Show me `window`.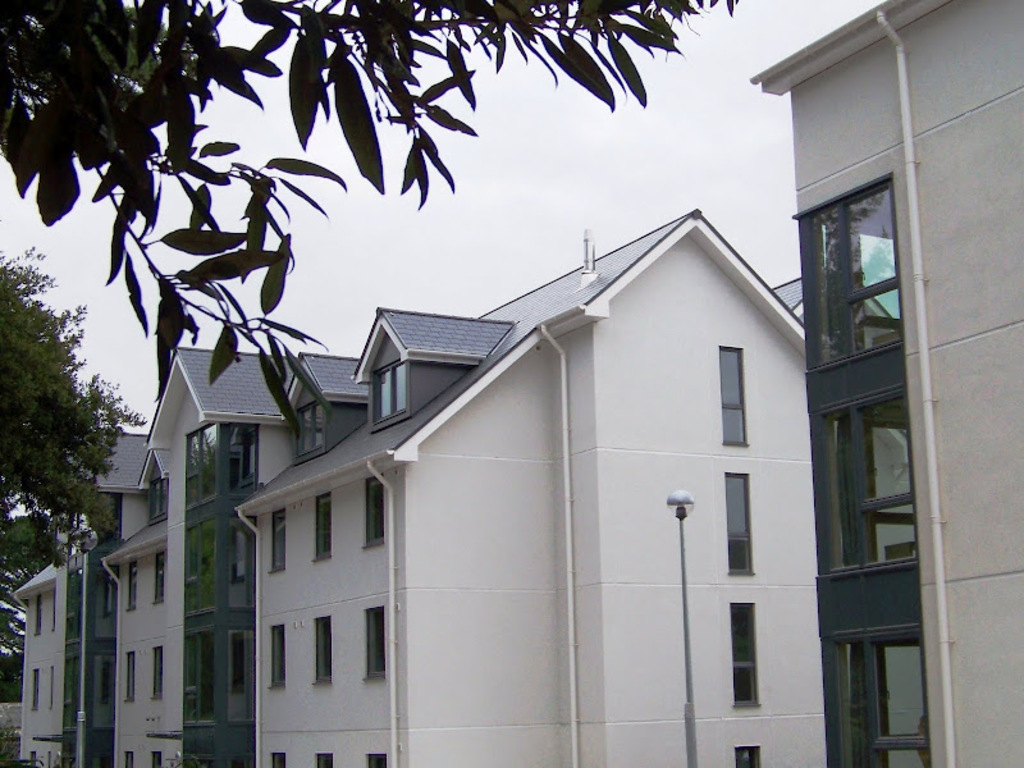
`window` is here: 147 748 164 767.
